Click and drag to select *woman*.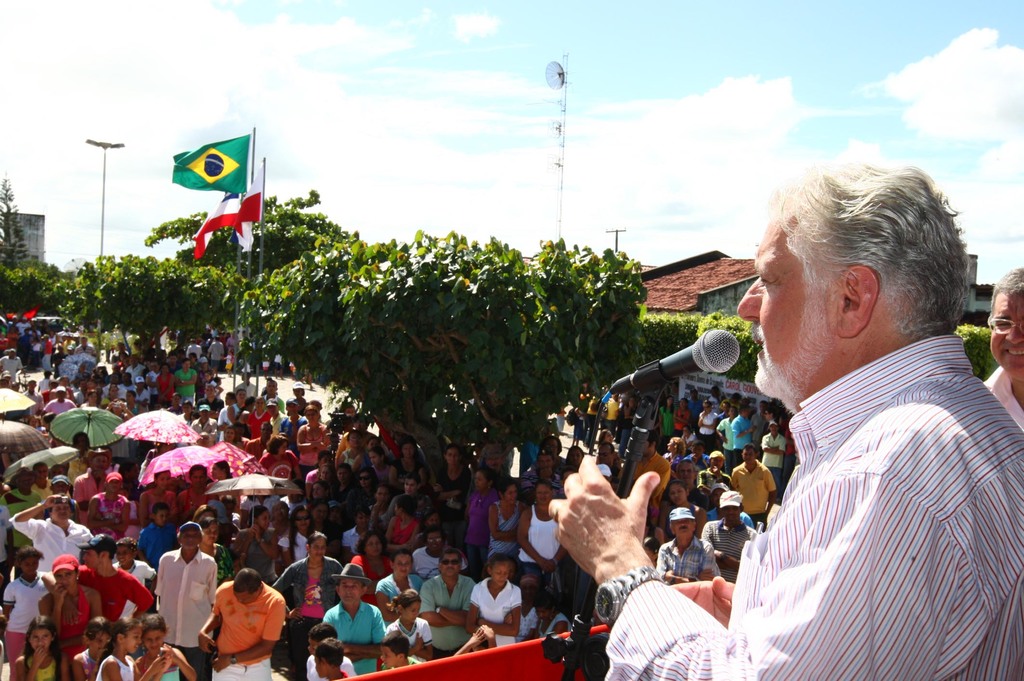
Selection: rect(307, 448, 335, 502).
